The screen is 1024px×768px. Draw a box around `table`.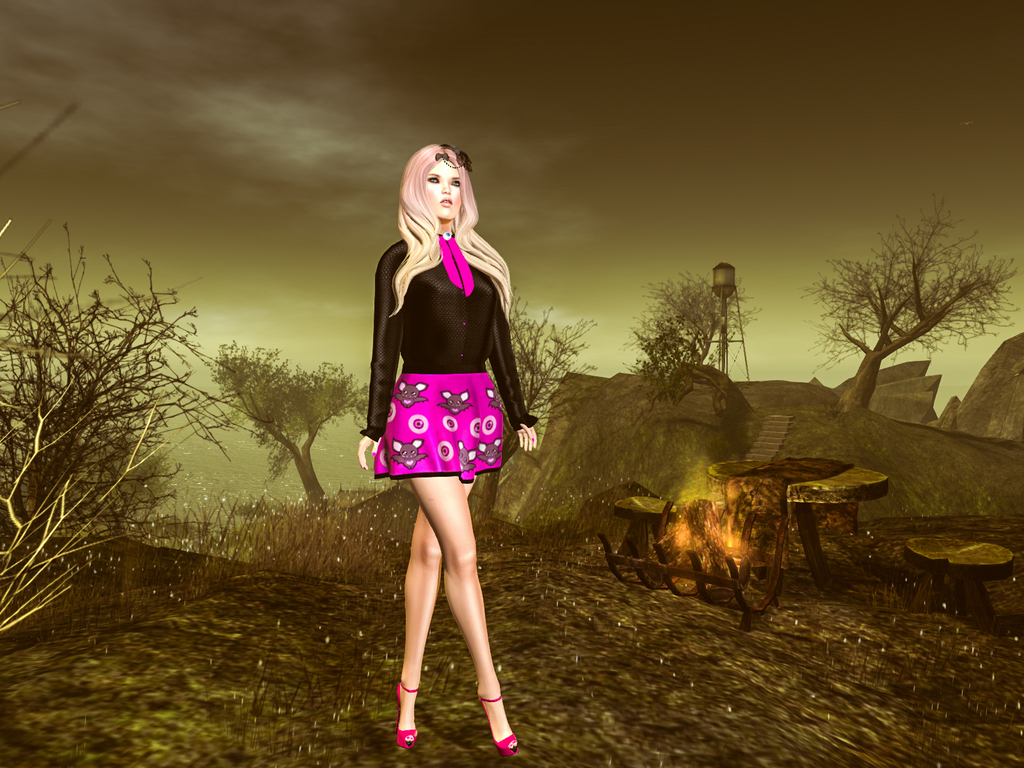
pyautogui.locateOnScreen(707, 460, 886, 584).
